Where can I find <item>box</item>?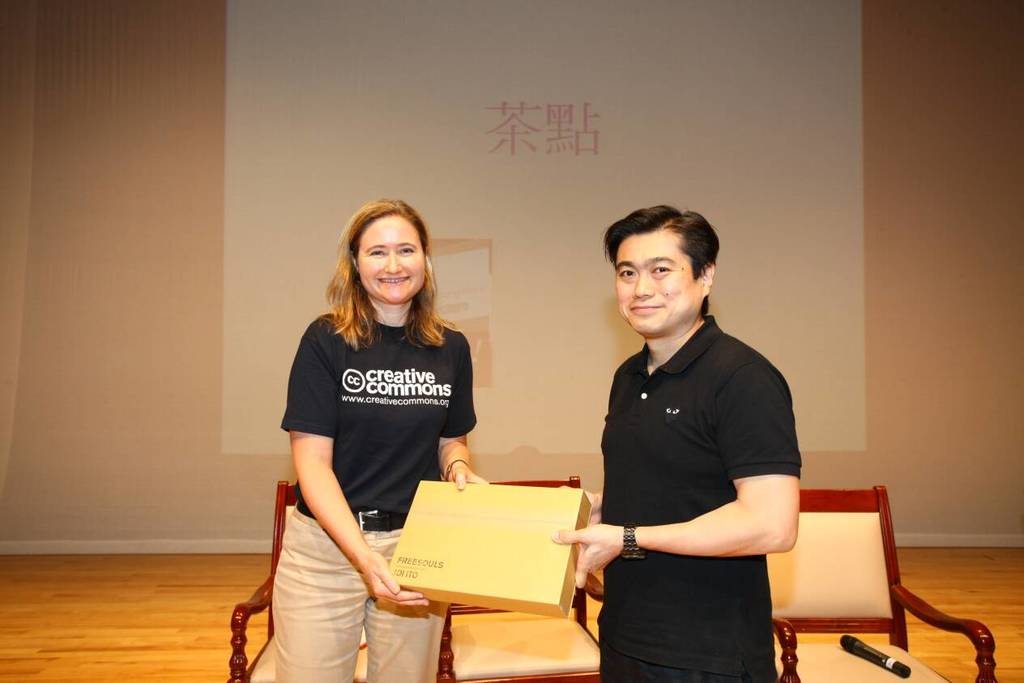
You can find it at 452/318/490/388.
